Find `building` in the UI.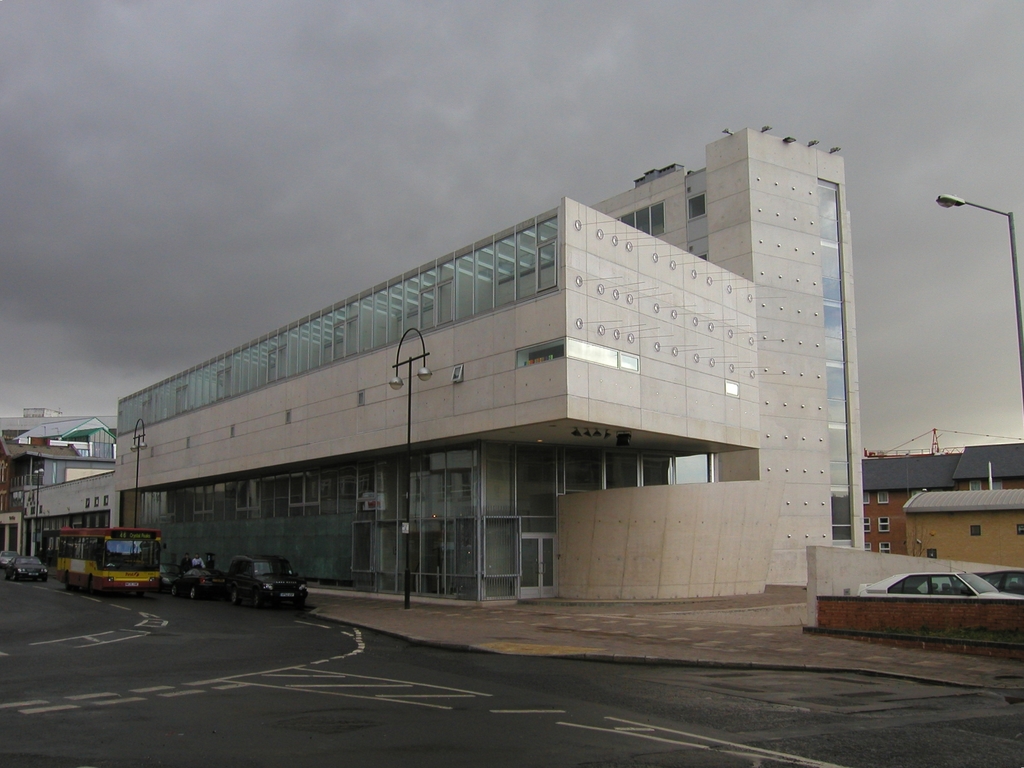
UI element at x1=17 y1=121 x2=868 y2=623.
